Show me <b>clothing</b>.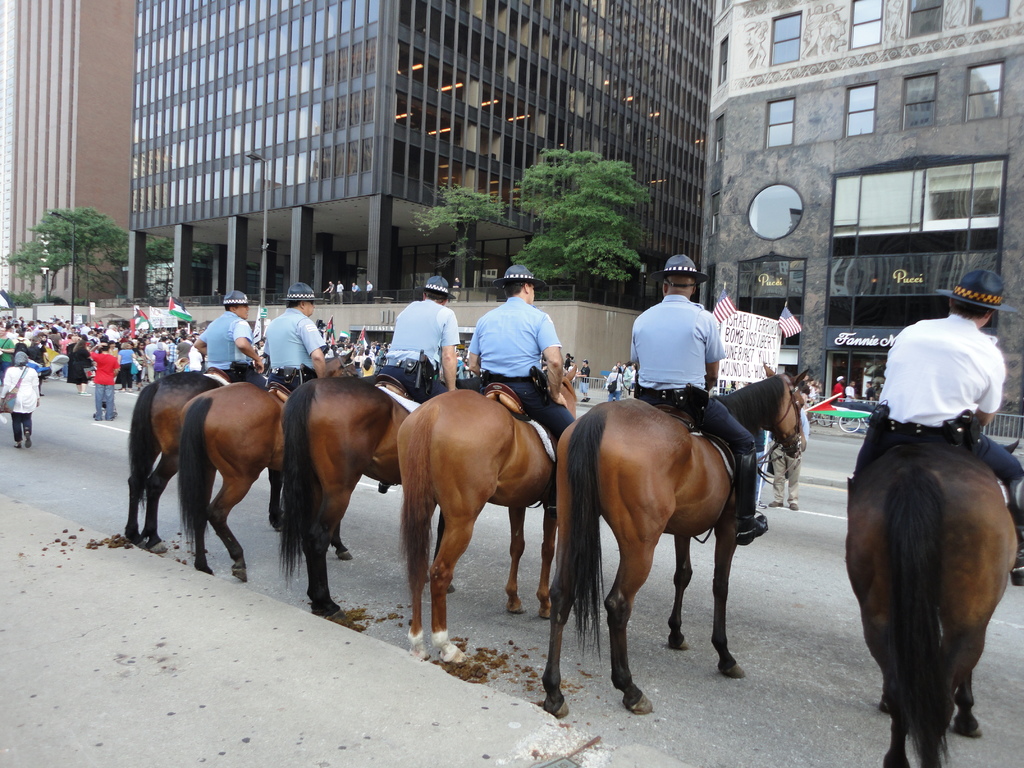
<b>clothing</b> is here: [151, 350, 166, 378].
